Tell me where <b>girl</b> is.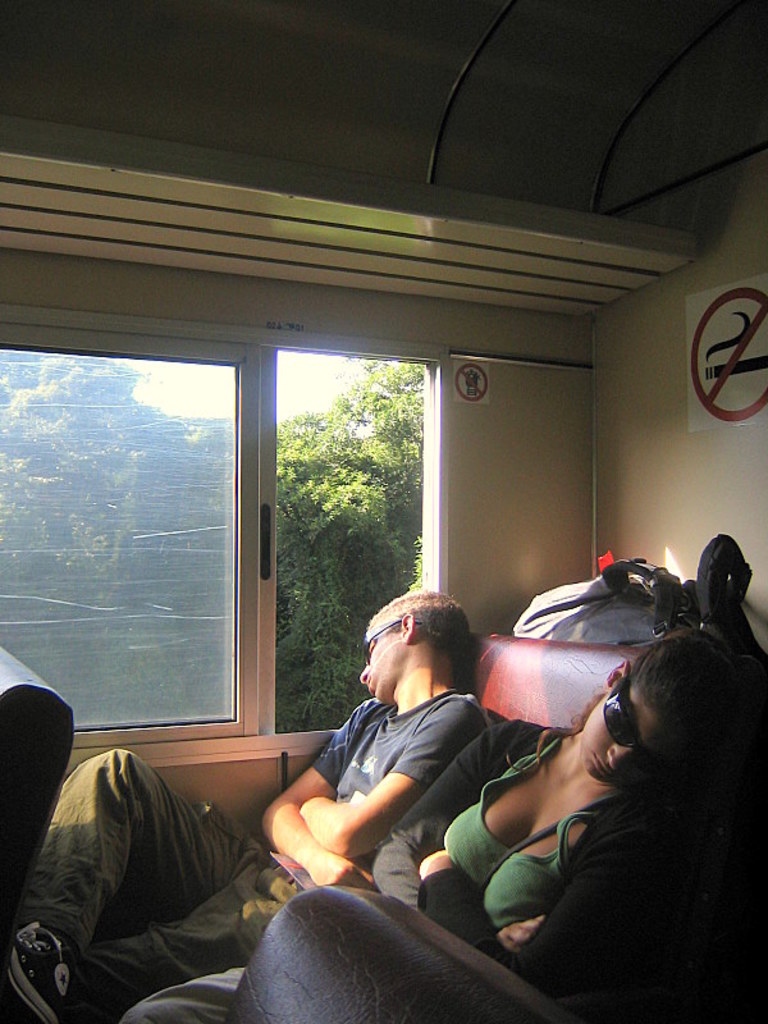
<b>girl</b> is at [x1=118, y1=628, x2=767, y2=1023].
